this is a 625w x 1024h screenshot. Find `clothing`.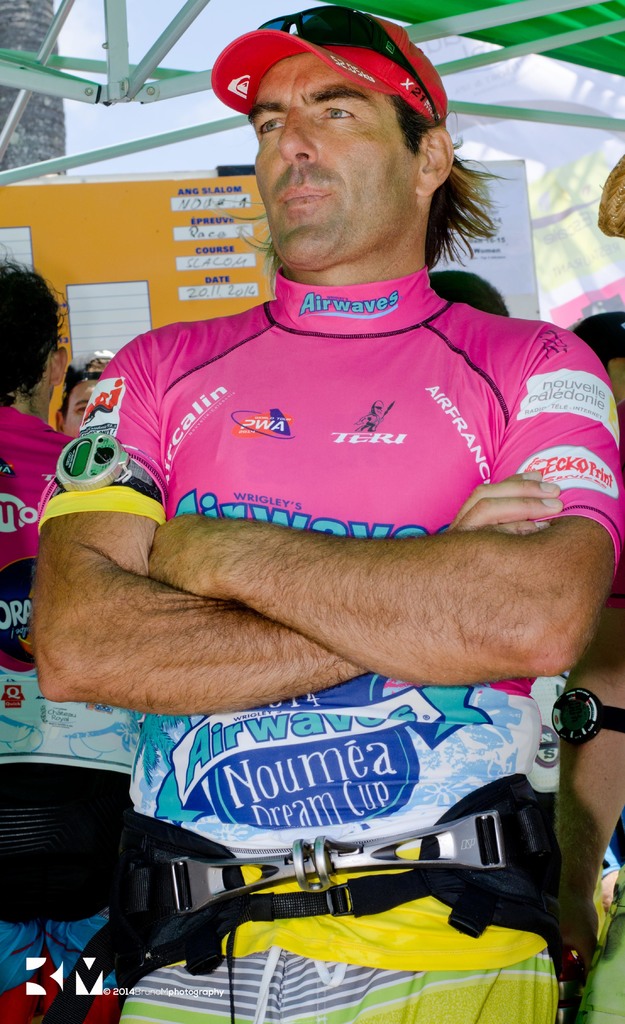
Bounding box: bbox(23, 262, 624, 1023).
